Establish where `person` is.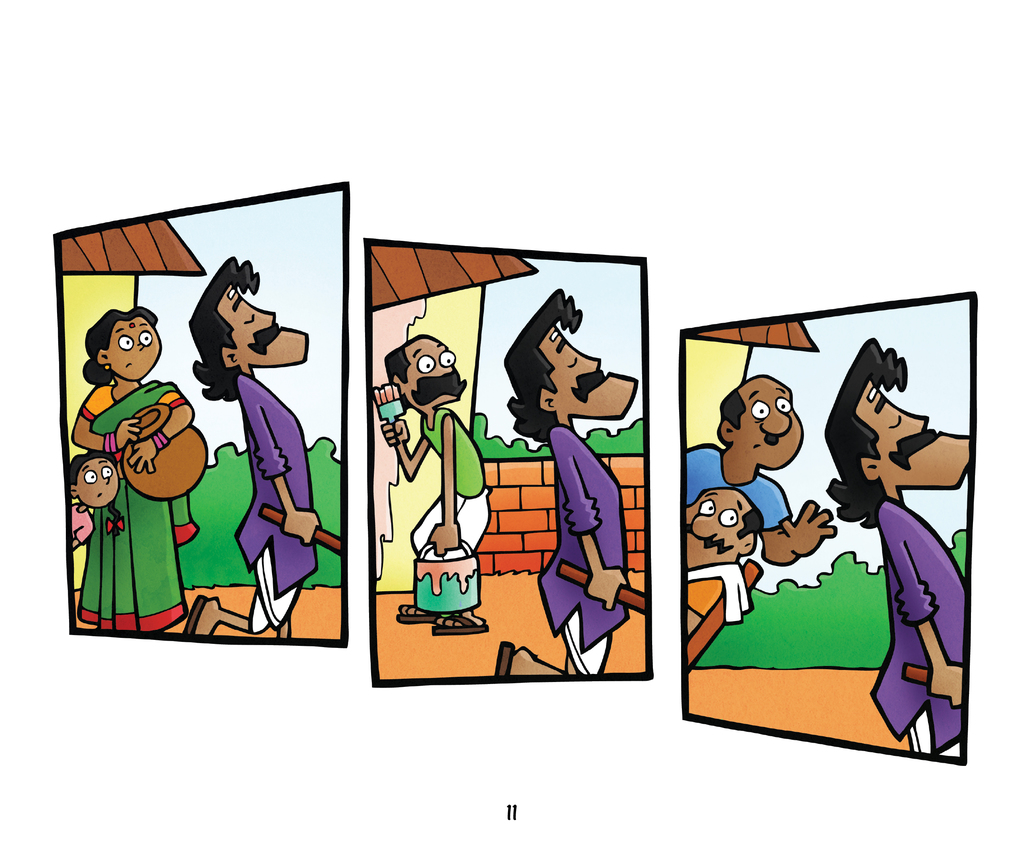
Established at {"left": 72, "top": 446, "right": 128, "bottom": 549}.
